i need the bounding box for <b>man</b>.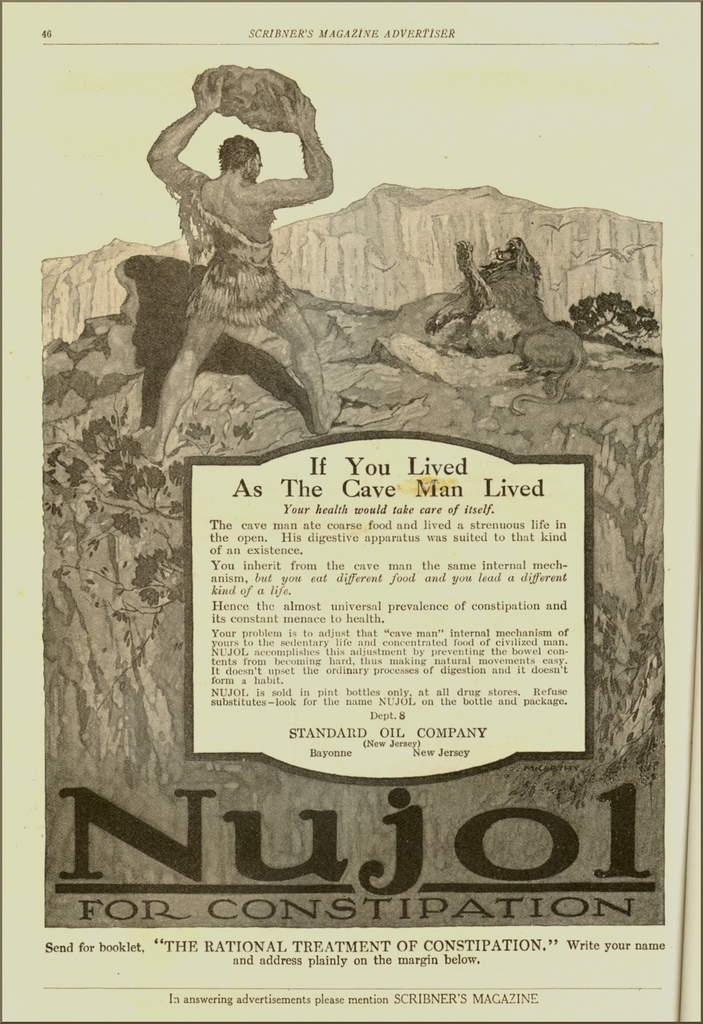
Here it is: <box>136,46,354,461</box>.
